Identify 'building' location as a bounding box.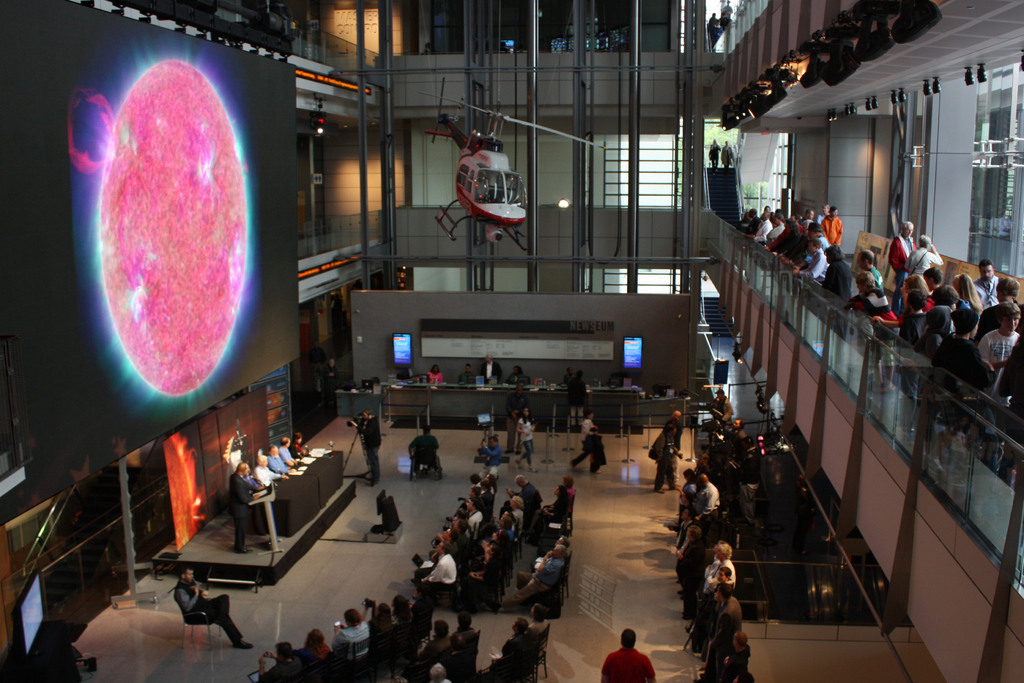
[0, 0, 1023, 682].
